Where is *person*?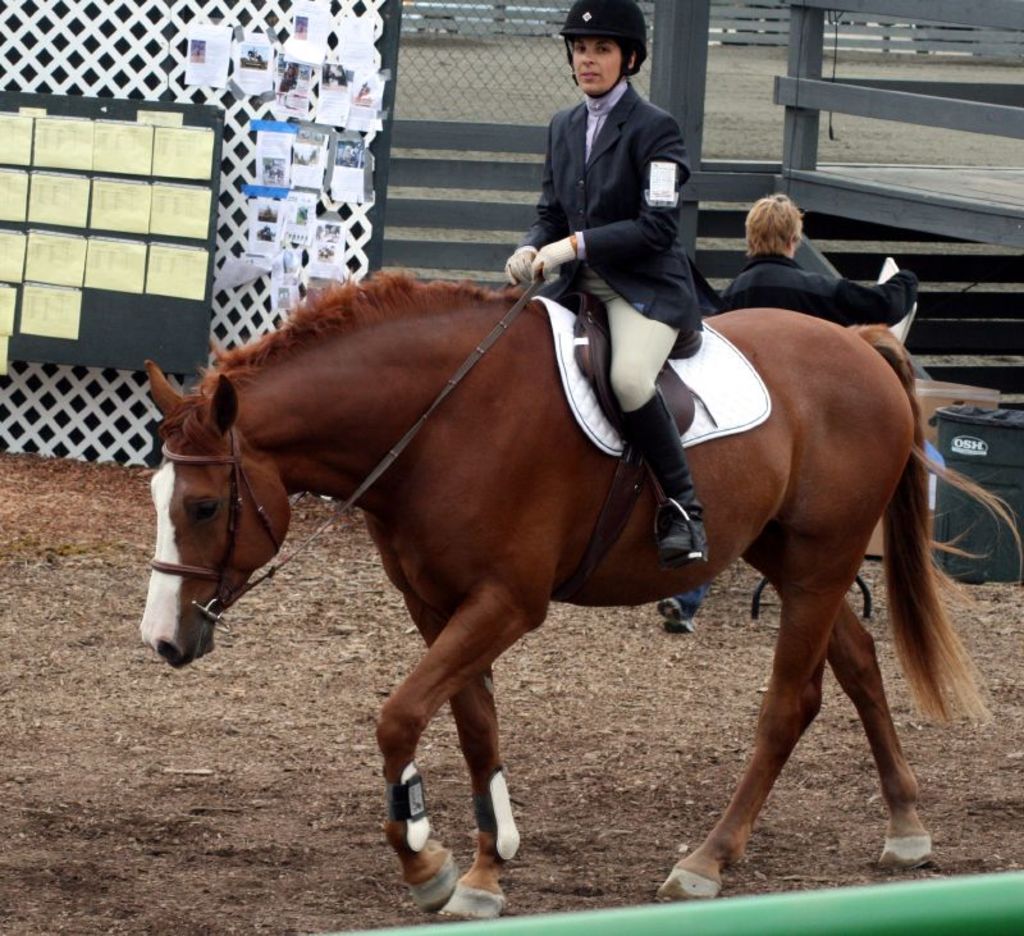
<region>657, 191, 919, 634</region>.
